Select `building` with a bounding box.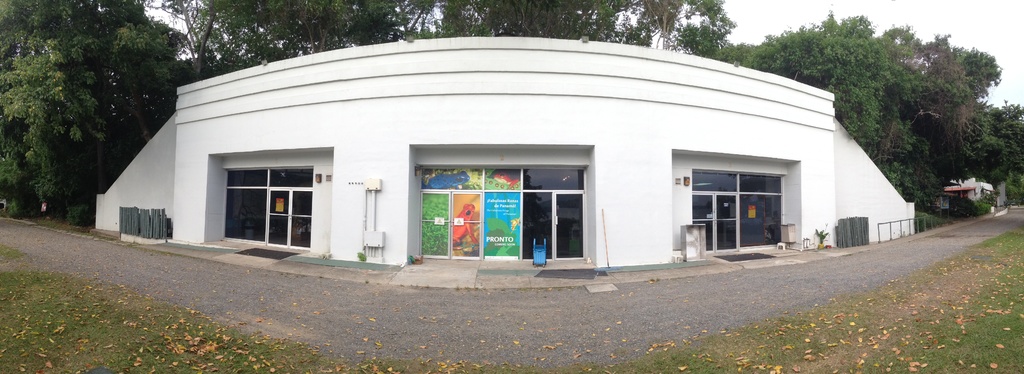
(93, 34, 916, 268).
